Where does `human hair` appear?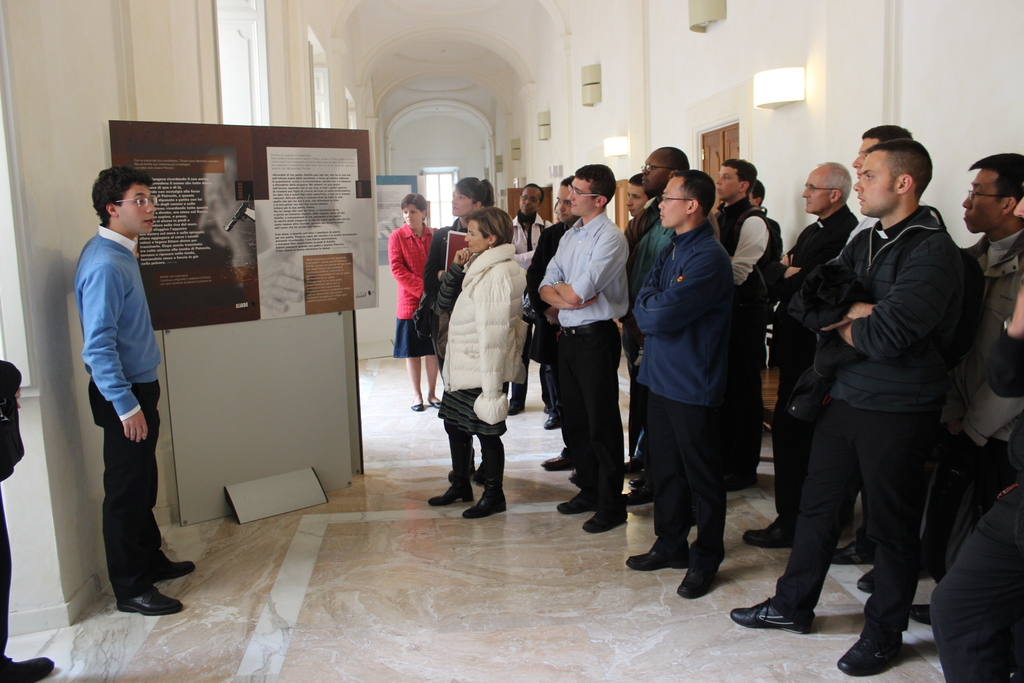
Appears at [left=666, top=144, right=690, bottom=181].
